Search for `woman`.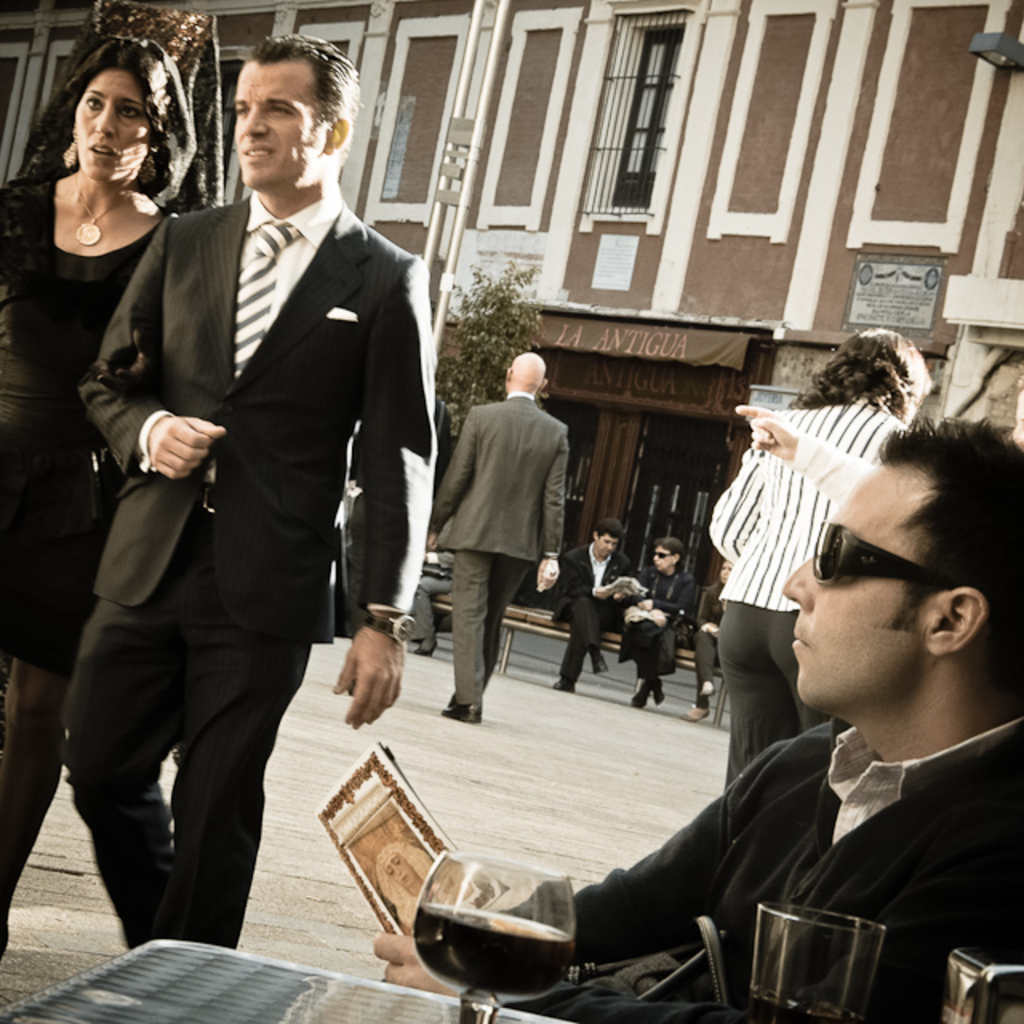
Found at bbox(618, 533, 696, 718).
